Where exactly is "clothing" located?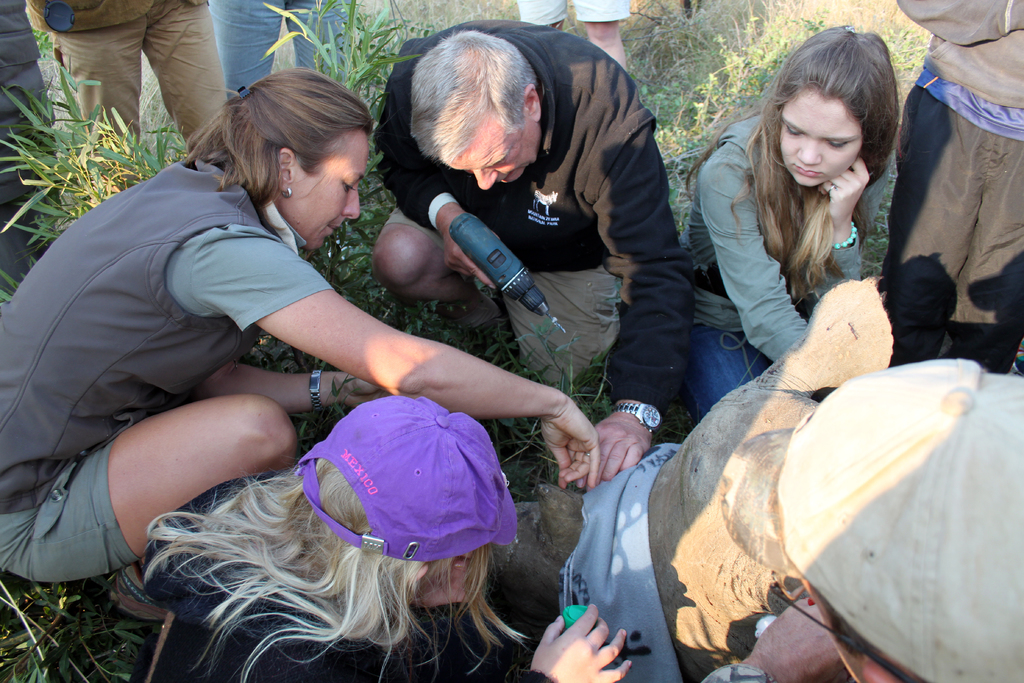
Its bounding box is 0/156/342/596.
